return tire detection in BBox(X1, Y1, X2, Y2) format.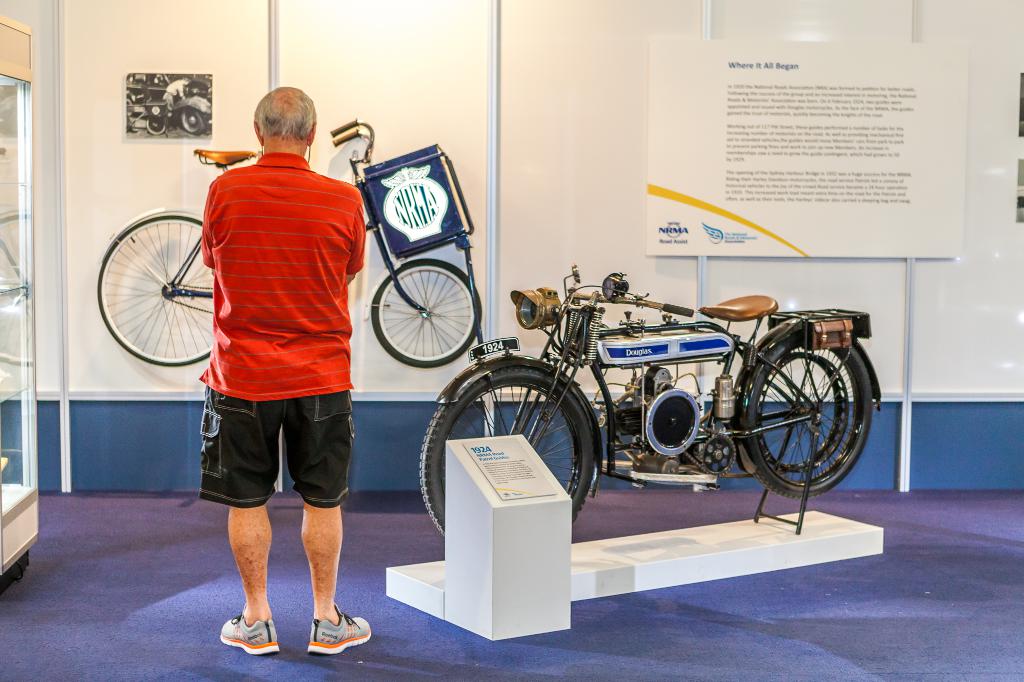
BBox(148, 112, 166, 134).
